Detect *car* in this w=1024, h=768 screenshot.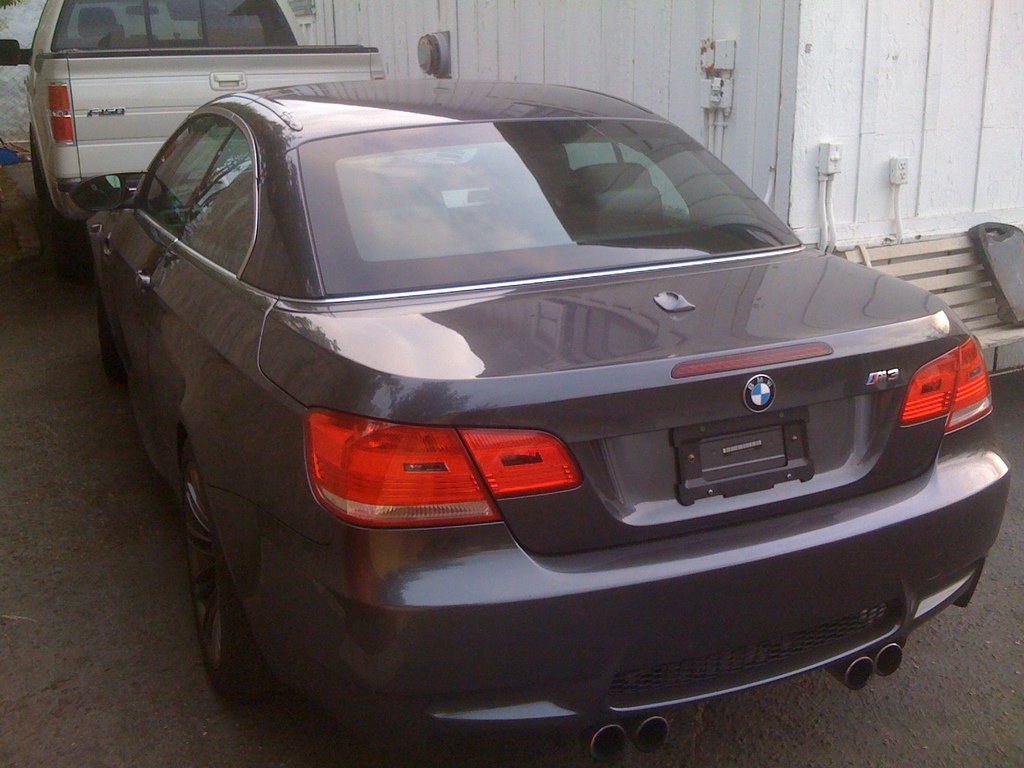
Detection: 69 77 1012 767.
